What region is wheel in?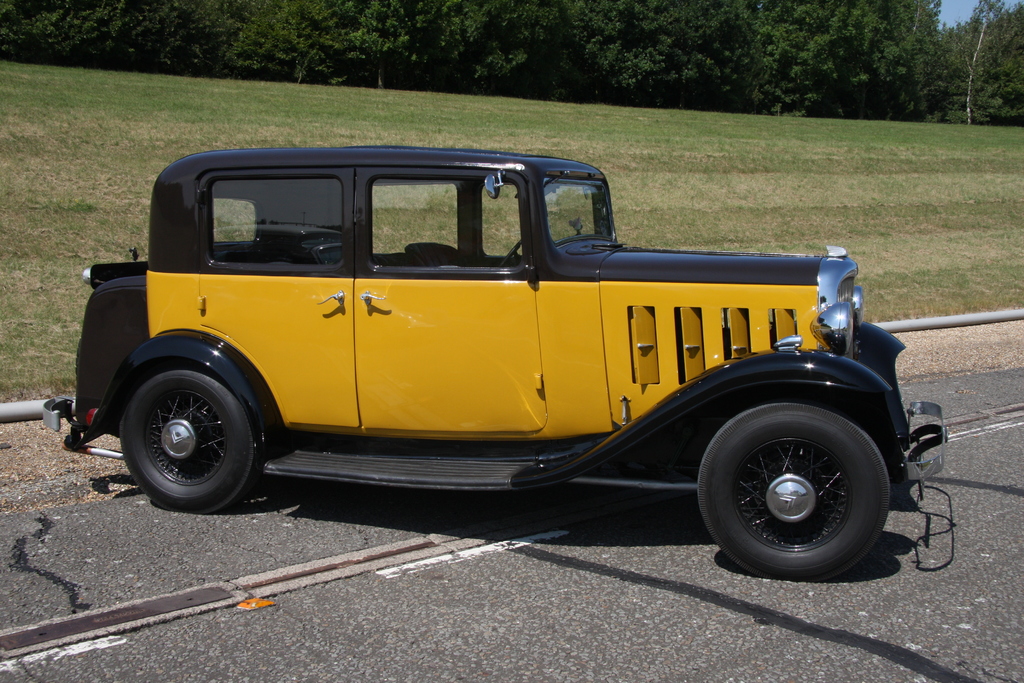
left=705, top=391, right=906, bottom=575.
